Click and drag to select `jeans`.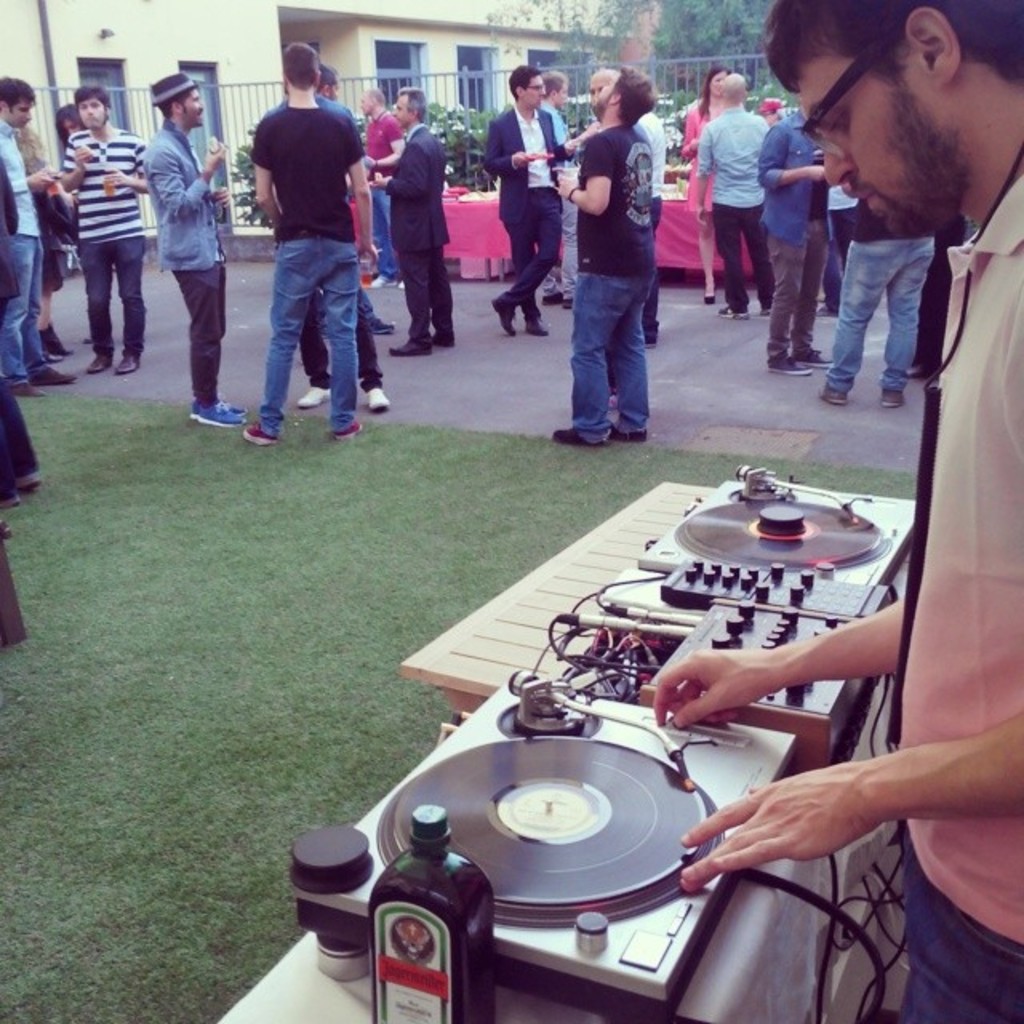
Selection: l=571, t=262, r=658, b=451.
